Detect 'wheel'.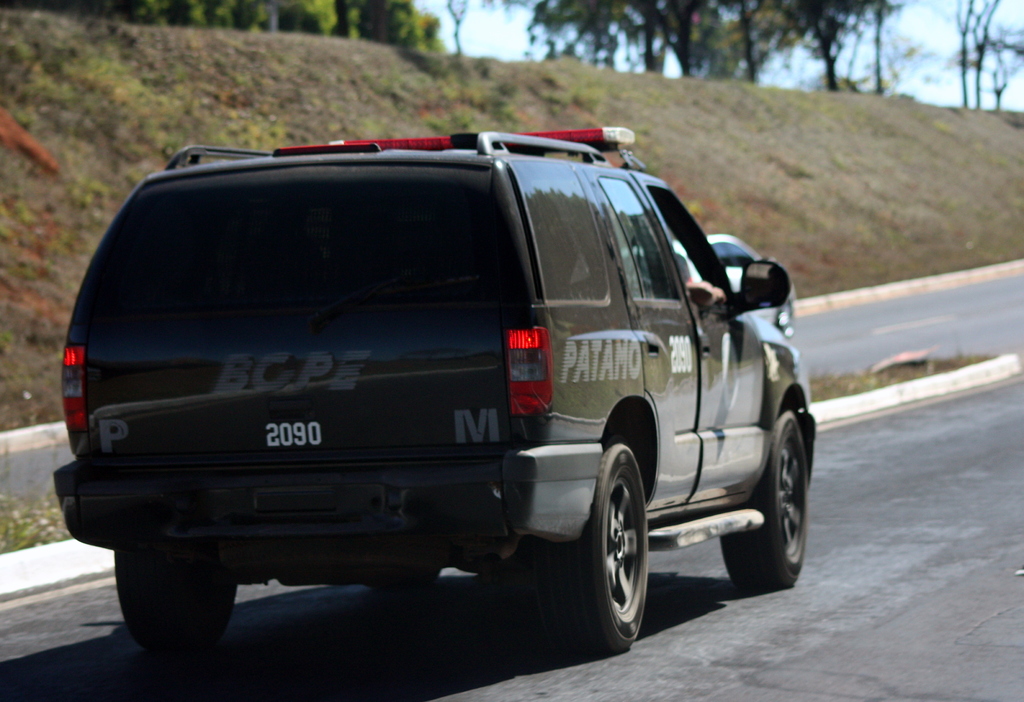
Detected at detection(115, 550, 243, 650).
